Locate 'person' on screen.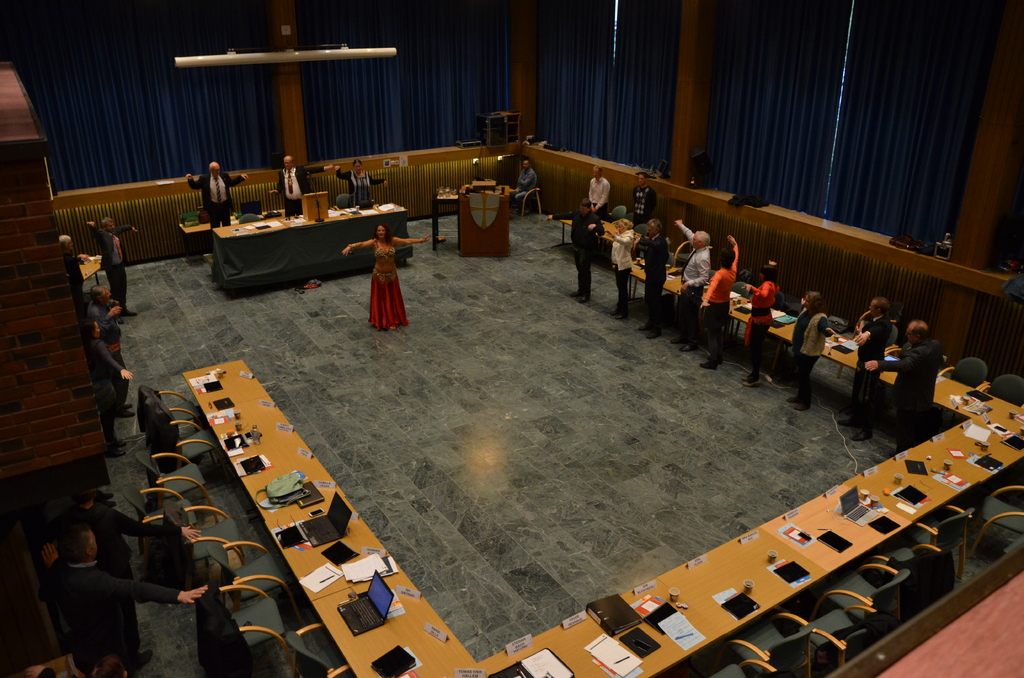
On screen at [left=745, top=257, right=769, bottom=383].
